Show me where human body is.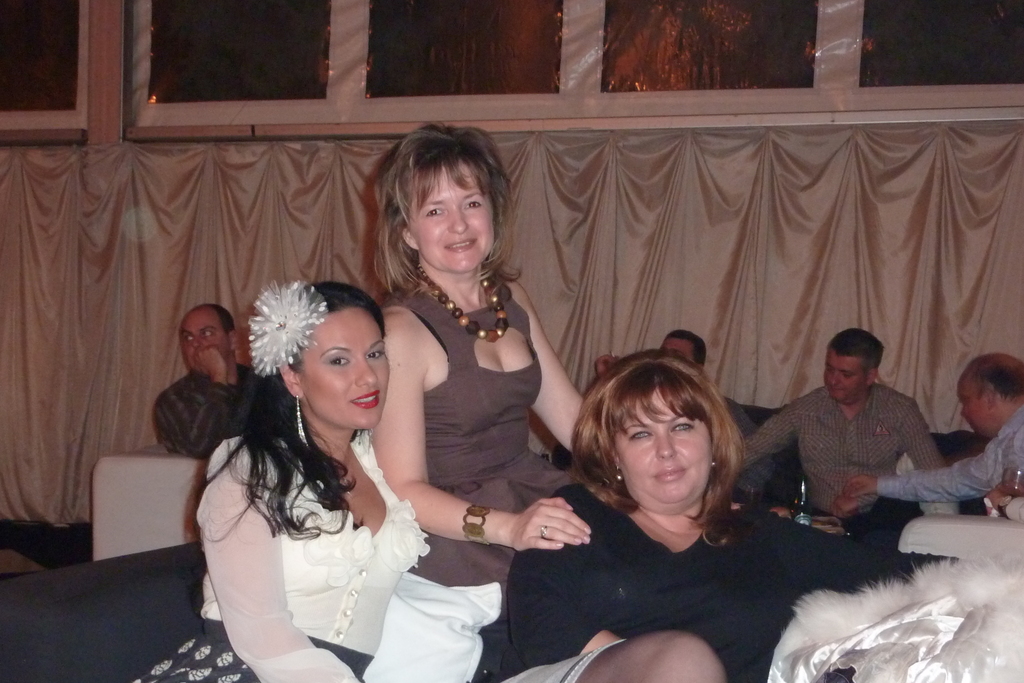
human body is at [477,483,874,679].
